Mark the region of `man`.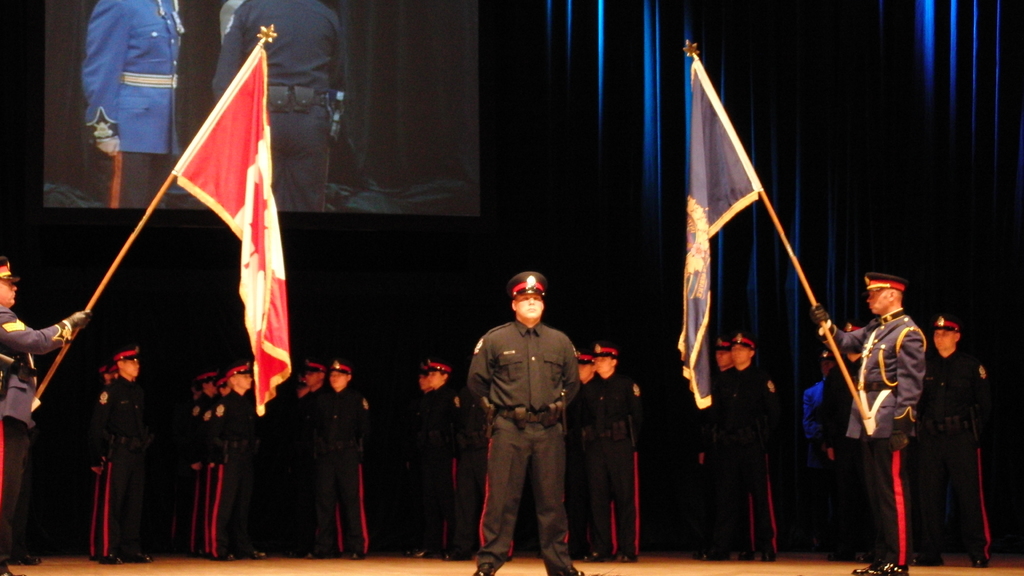
Region: left=426, top=348, right=474, bottom=566.
